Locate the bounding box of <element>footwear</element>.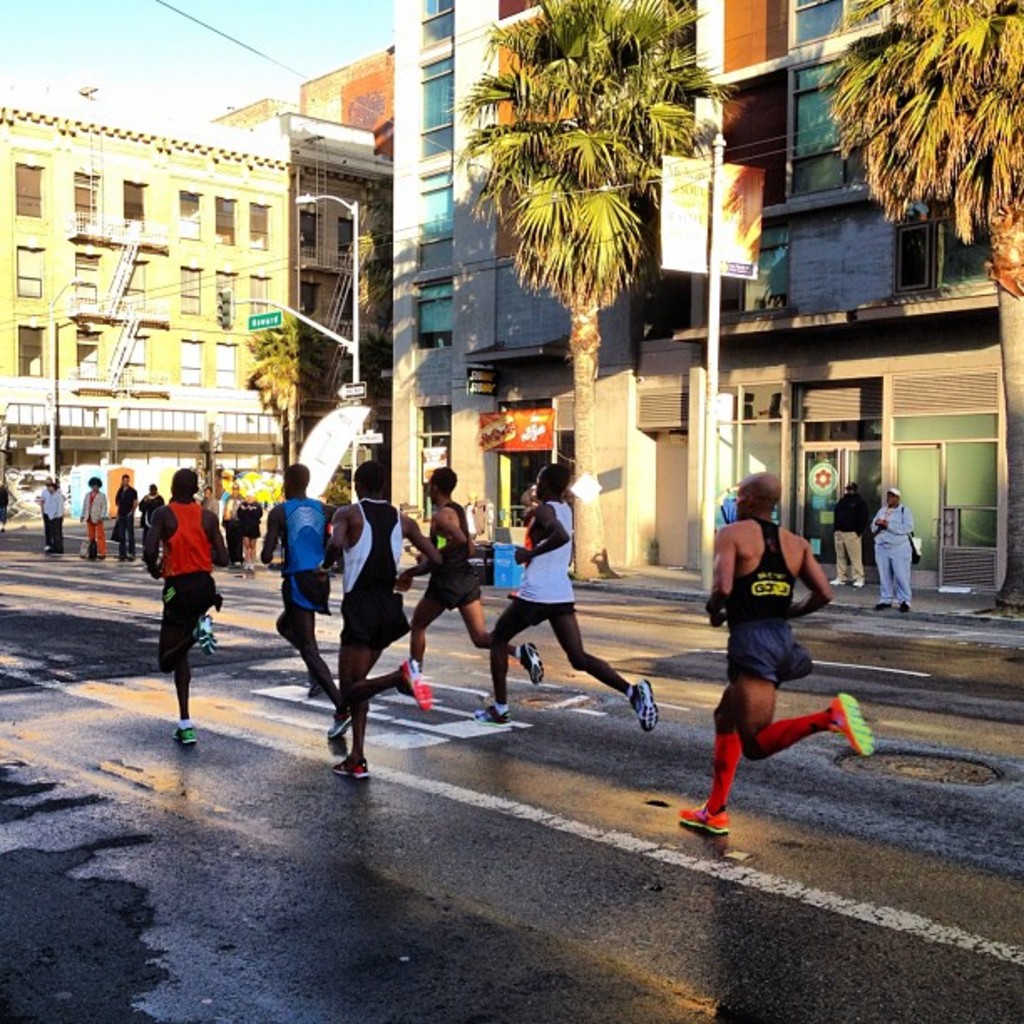
Bounding box: [left=397, top=673, right=415, bottom=698].
